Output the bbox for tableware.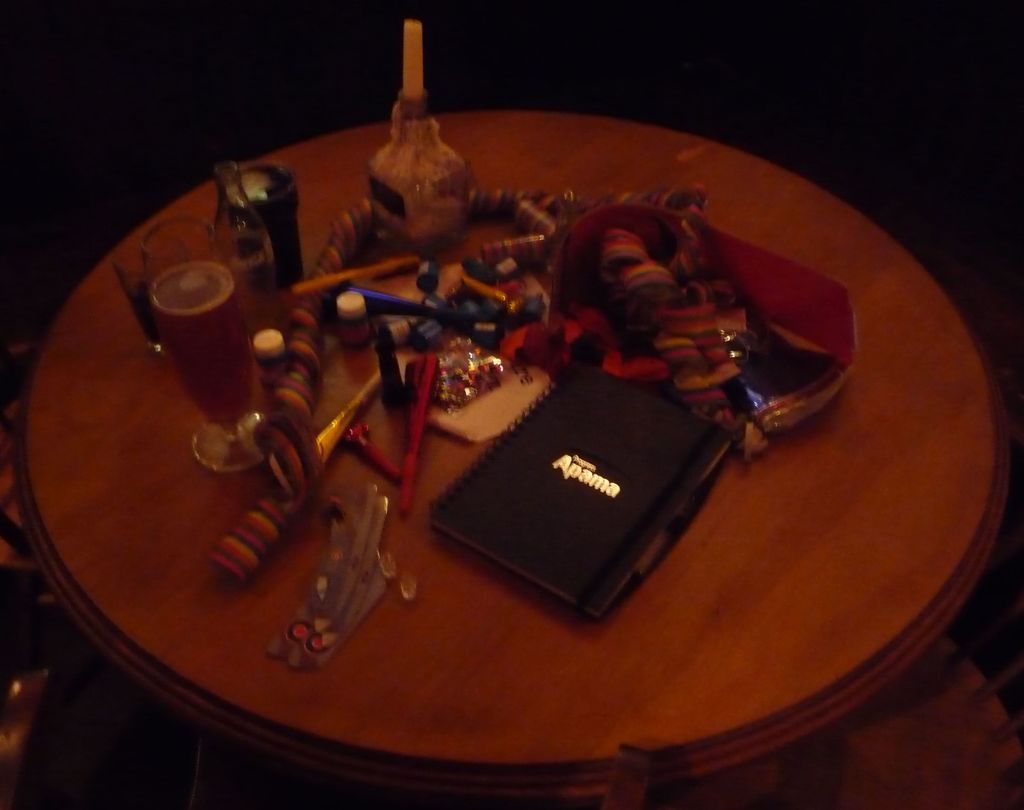
[x1=151, y1=259, x2=255, y2=477].
